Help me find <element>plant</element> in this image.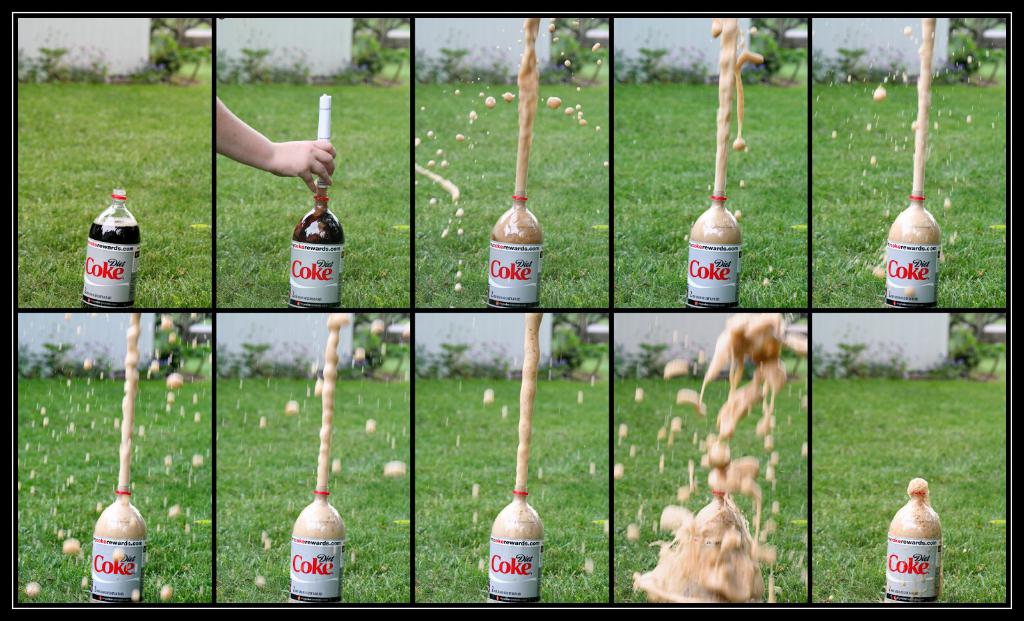
Found it: bbox(614, 95, 805, 304).
